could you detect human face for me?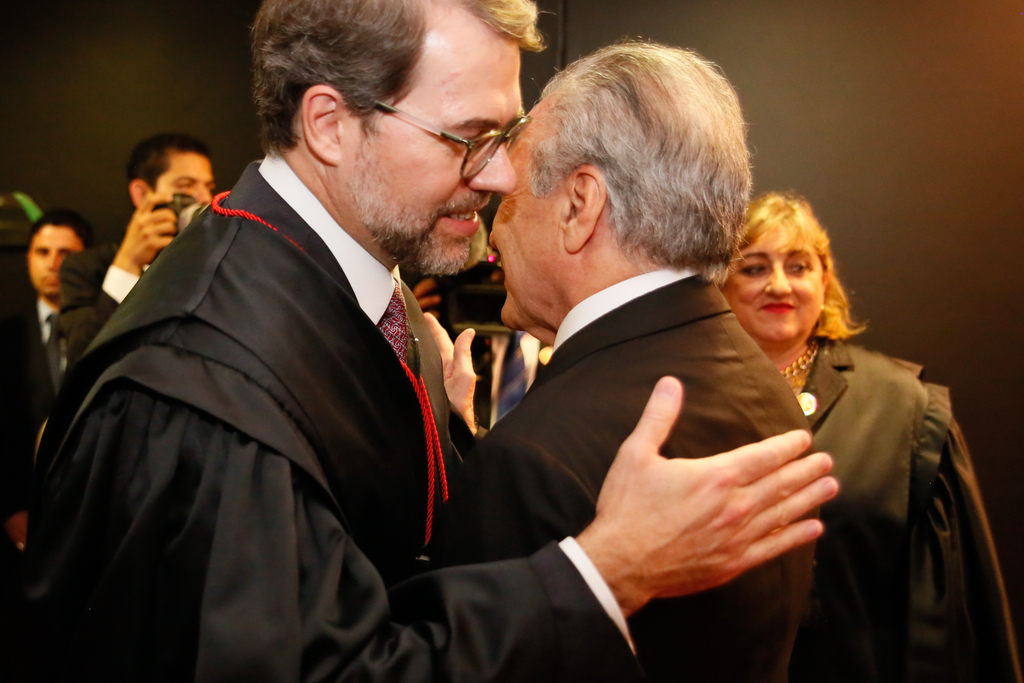
Detection result: bbox(490, 97, 564, 325).
